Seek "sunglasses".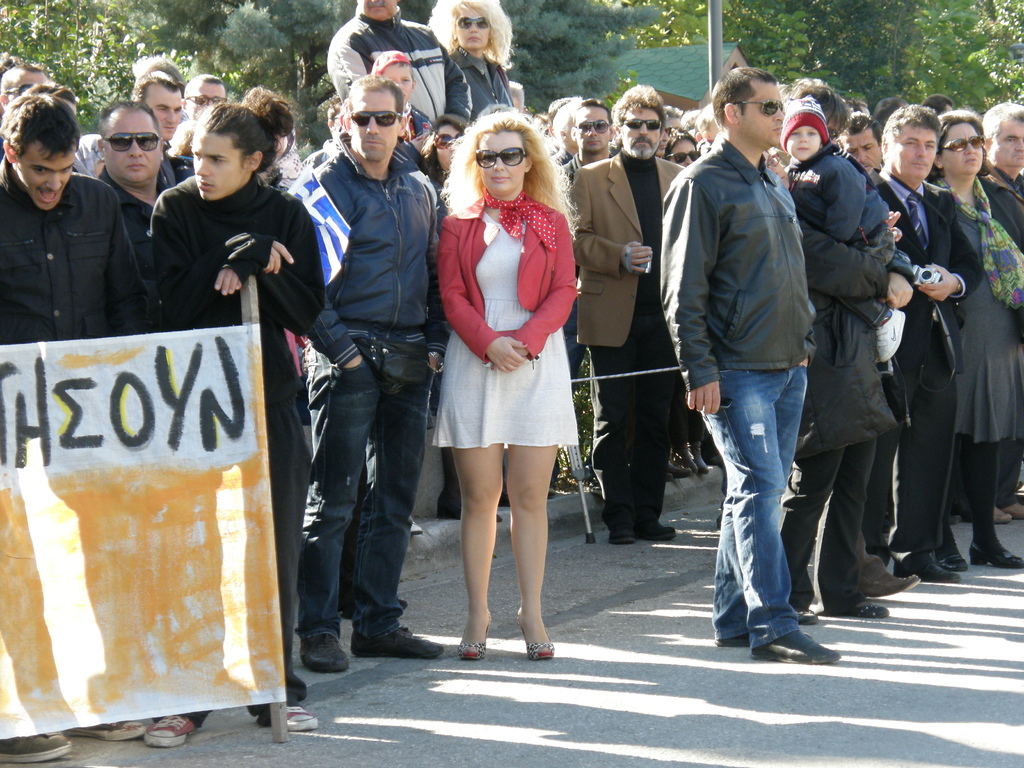
region(435, 132, 459, 146).
